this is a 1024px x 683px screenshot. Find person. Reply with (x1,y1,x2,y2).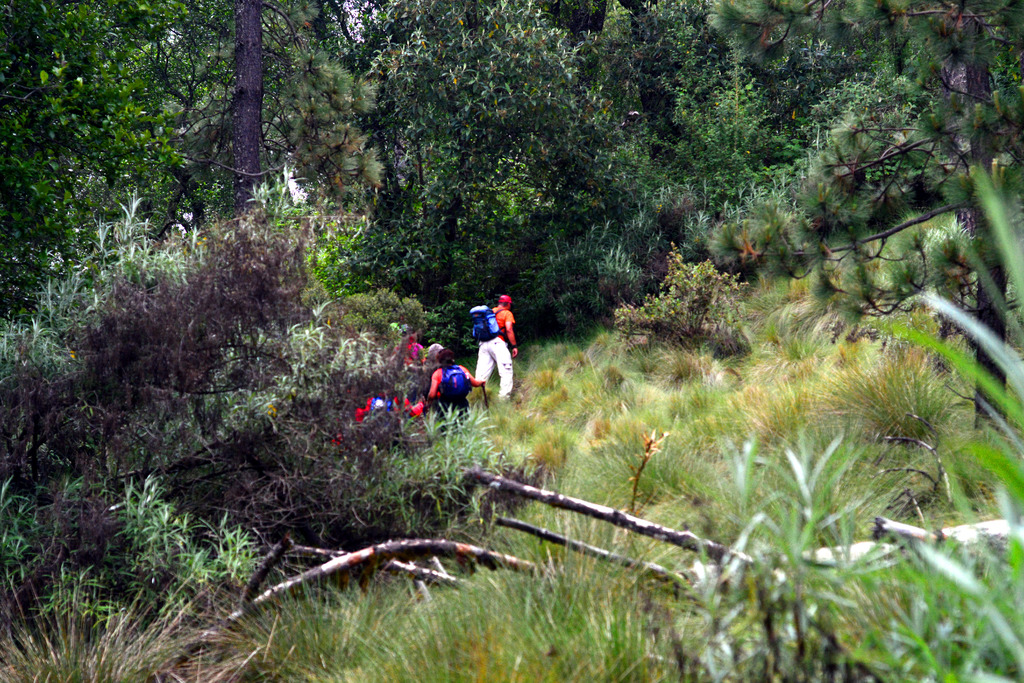
(472,301,527,422).
